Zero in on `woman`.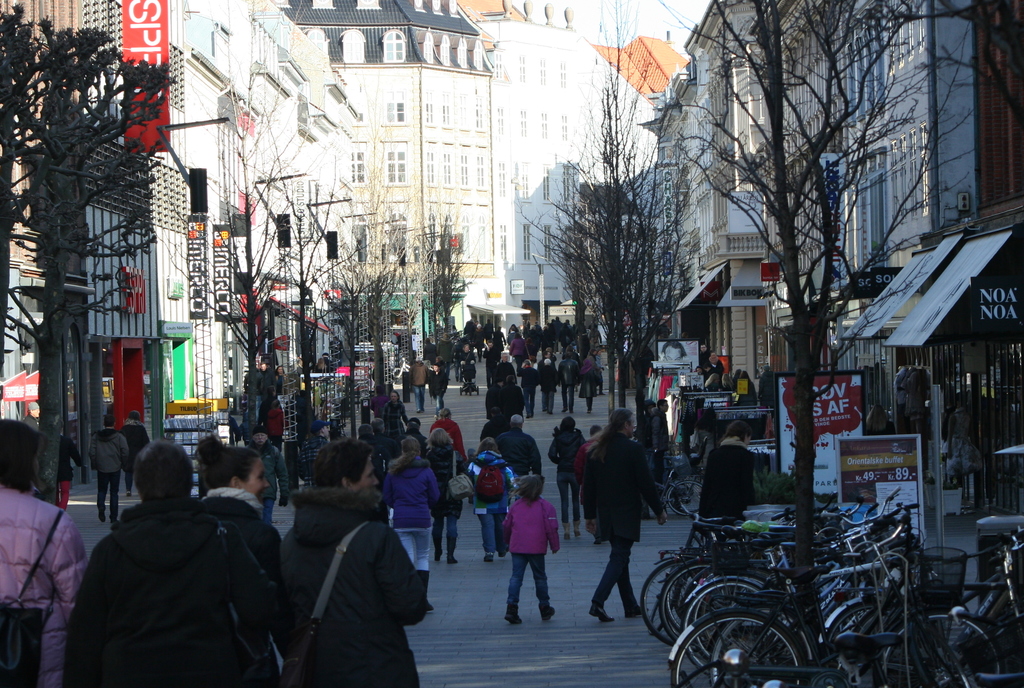
Zeroed in: 426:421:471:557.
